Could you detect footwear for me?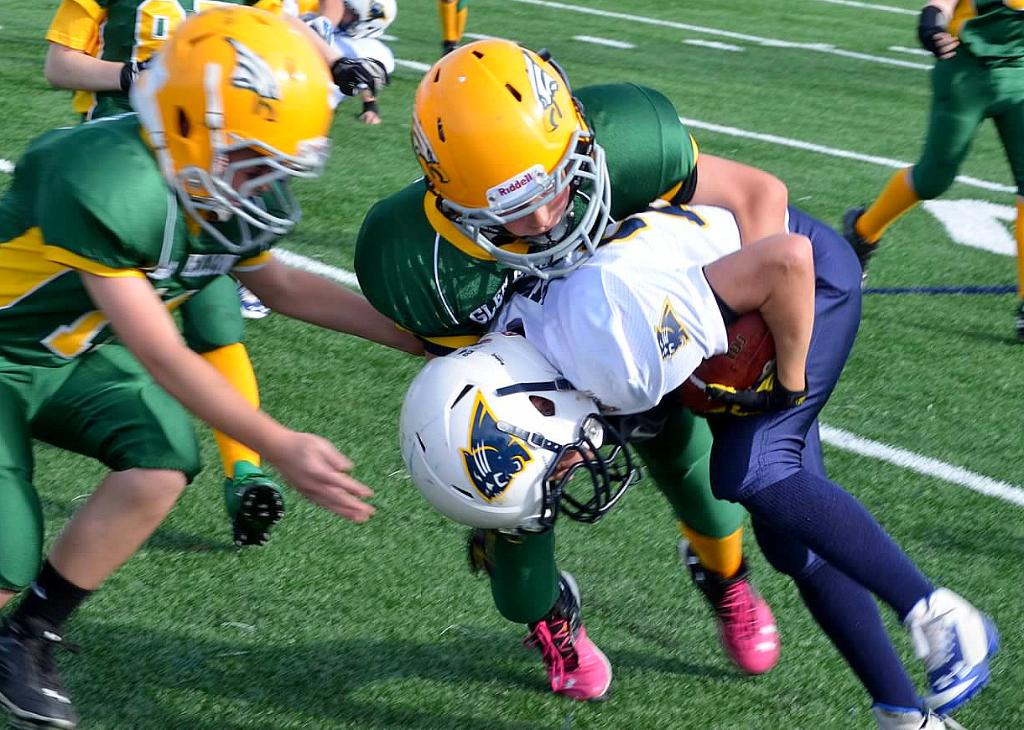
Detection result: select_region(221, 482, 274, 541).
